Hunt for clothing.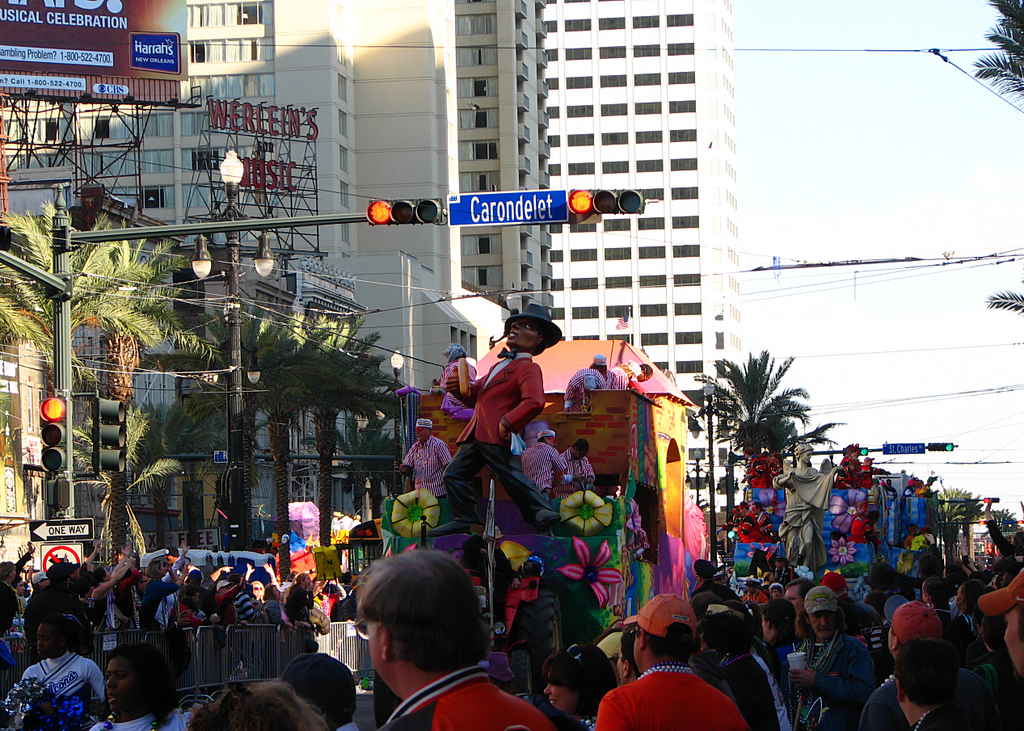
Hunted down at box(559, 446, 597, 497).
